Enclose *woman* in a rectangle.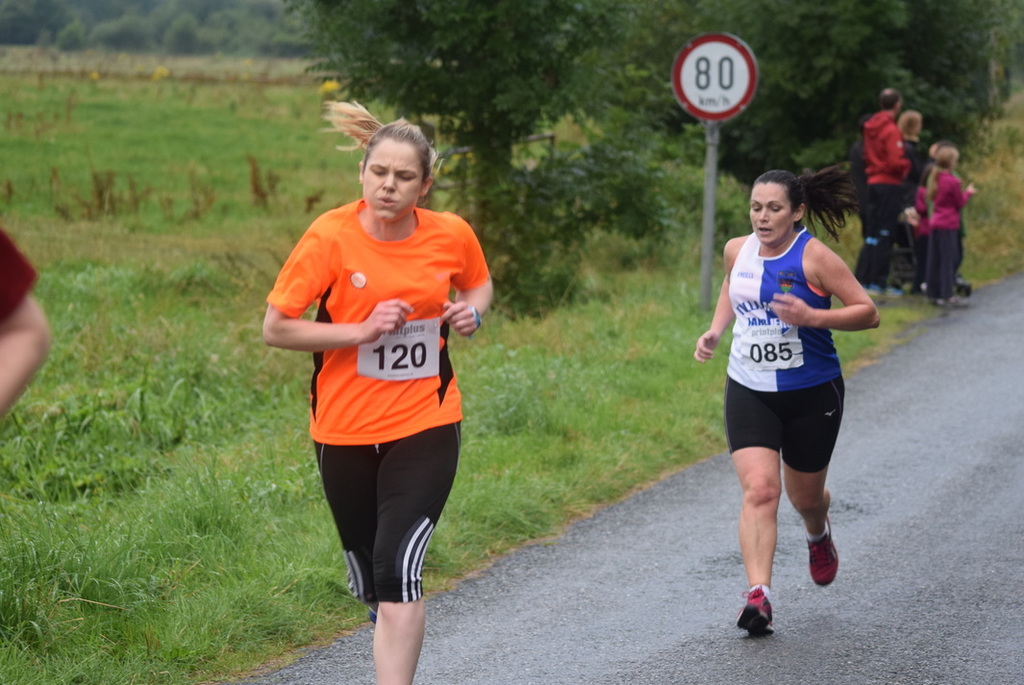
left=698, top=160, right=874, bottom=627.
